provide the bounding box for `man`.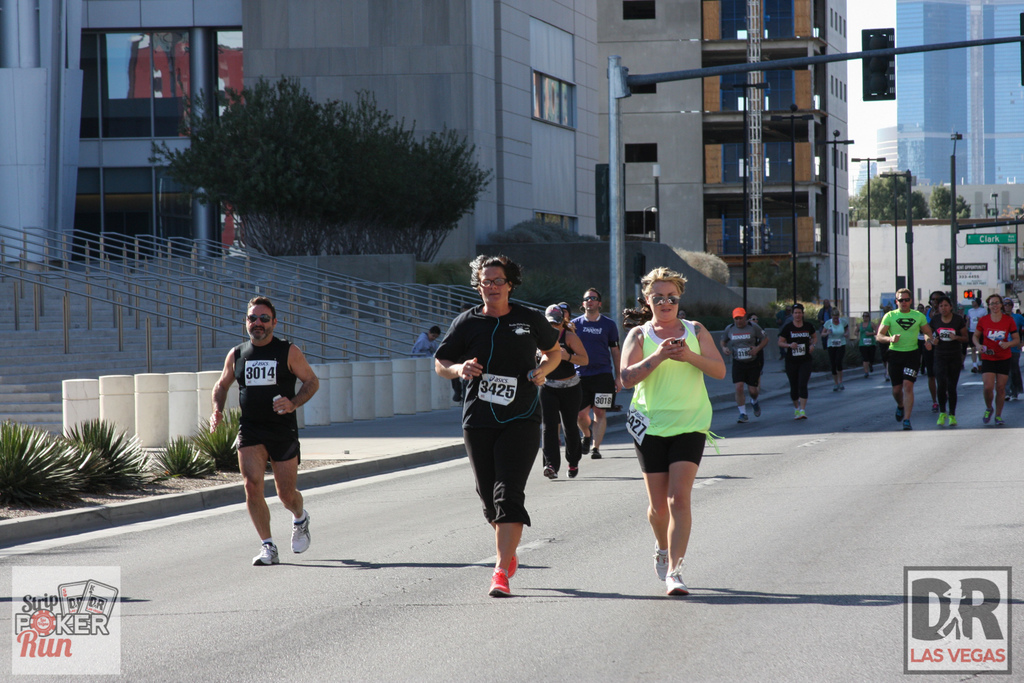
x1=566, y1=289, x2=625, y2=463.
